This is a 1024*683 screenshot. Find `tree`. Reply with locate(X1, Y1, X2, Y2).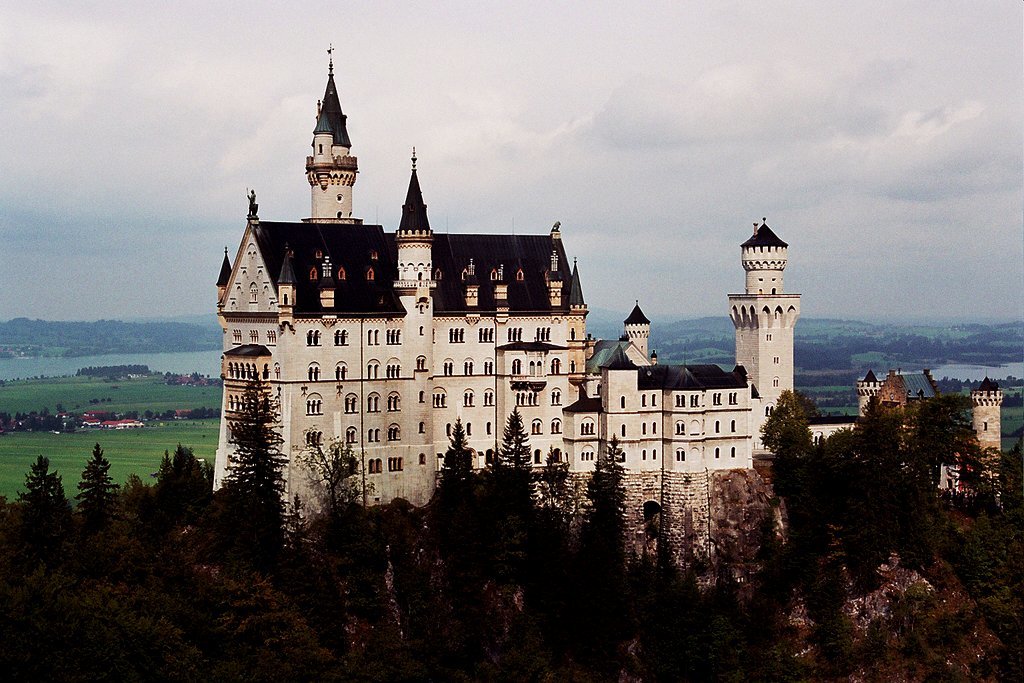
locate(590, 439, 622, 536).
